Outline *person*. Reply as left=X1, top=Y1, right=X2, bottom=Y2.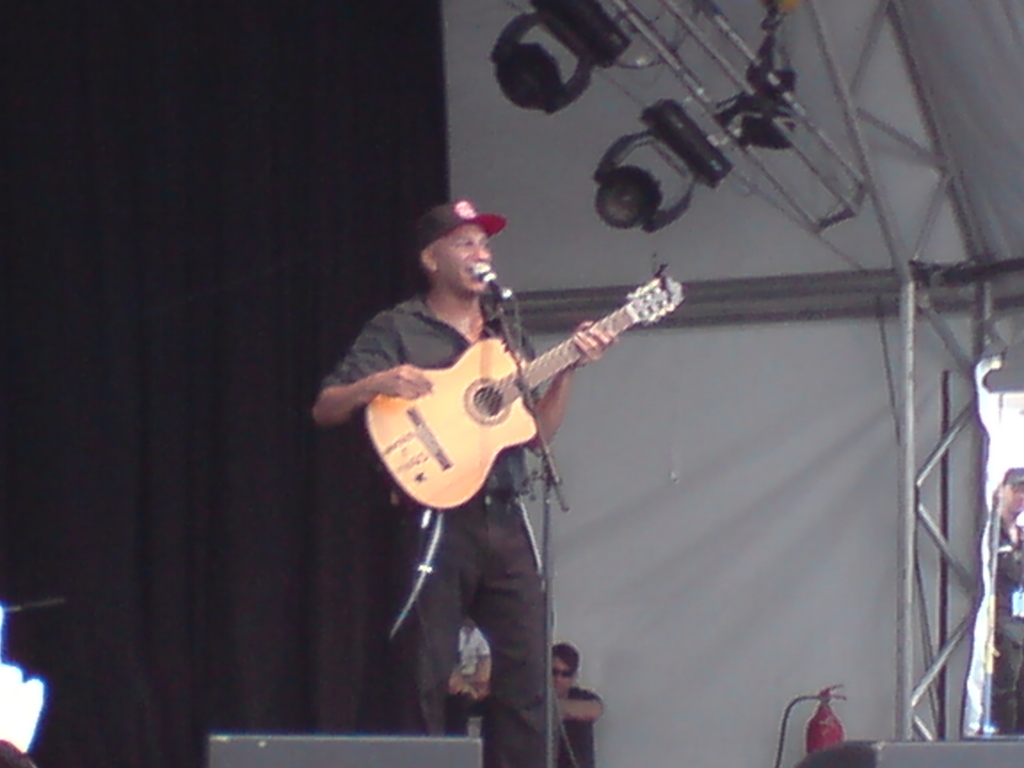
left=546, top=643, right=604, bottom=765.
